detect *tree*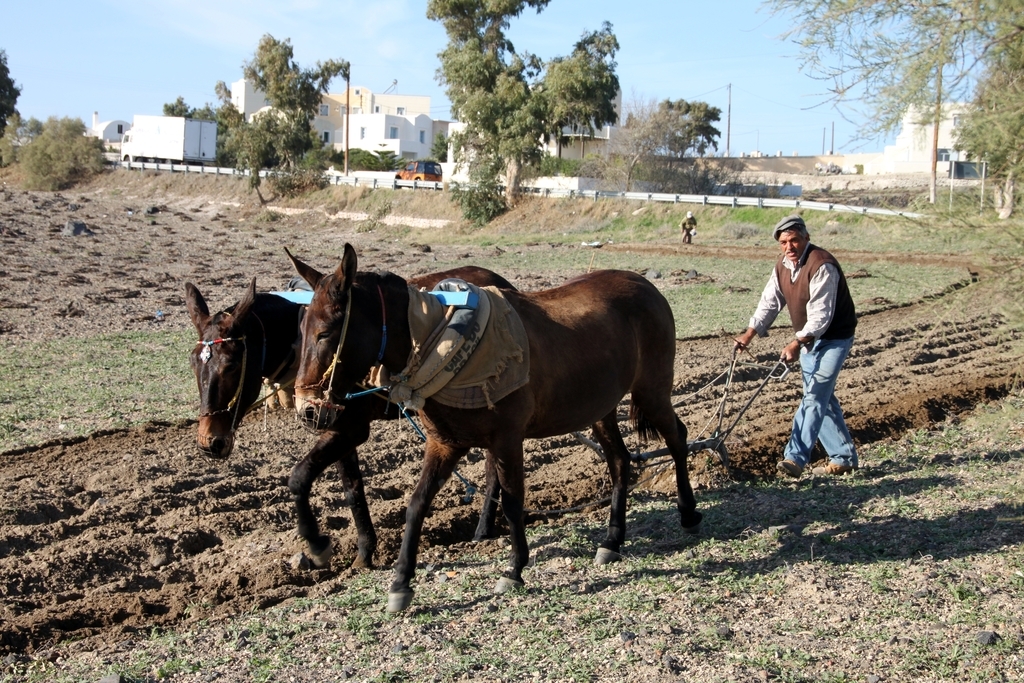
[x1=0, y1=47, x2=23, y2=137]
